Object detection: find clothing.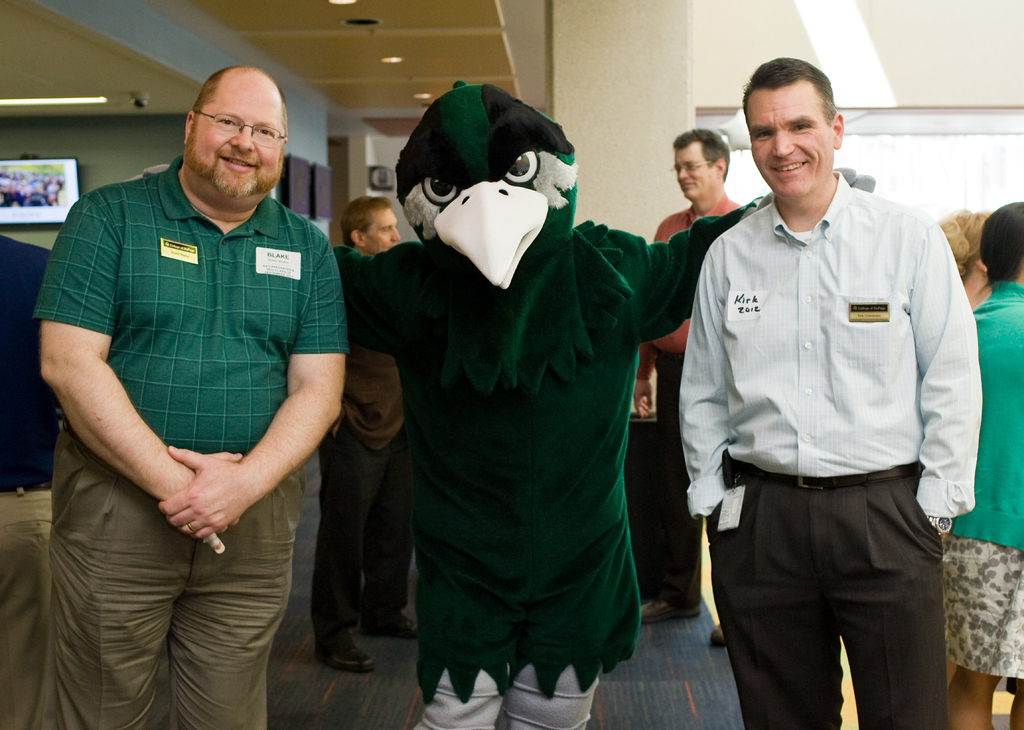
locate(678, 172, 982, 729).
